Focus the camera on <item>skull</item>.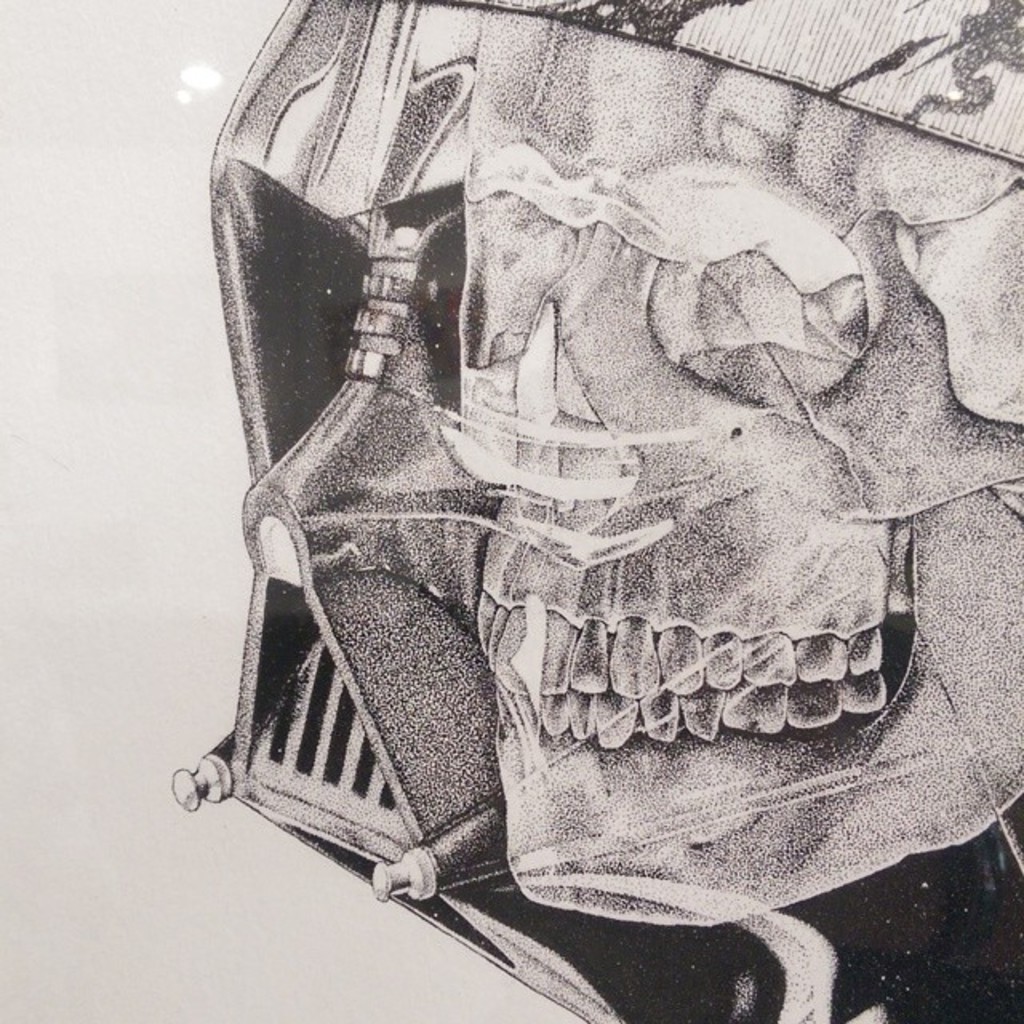
Focus region: rect(333, 134, 981, 845).
